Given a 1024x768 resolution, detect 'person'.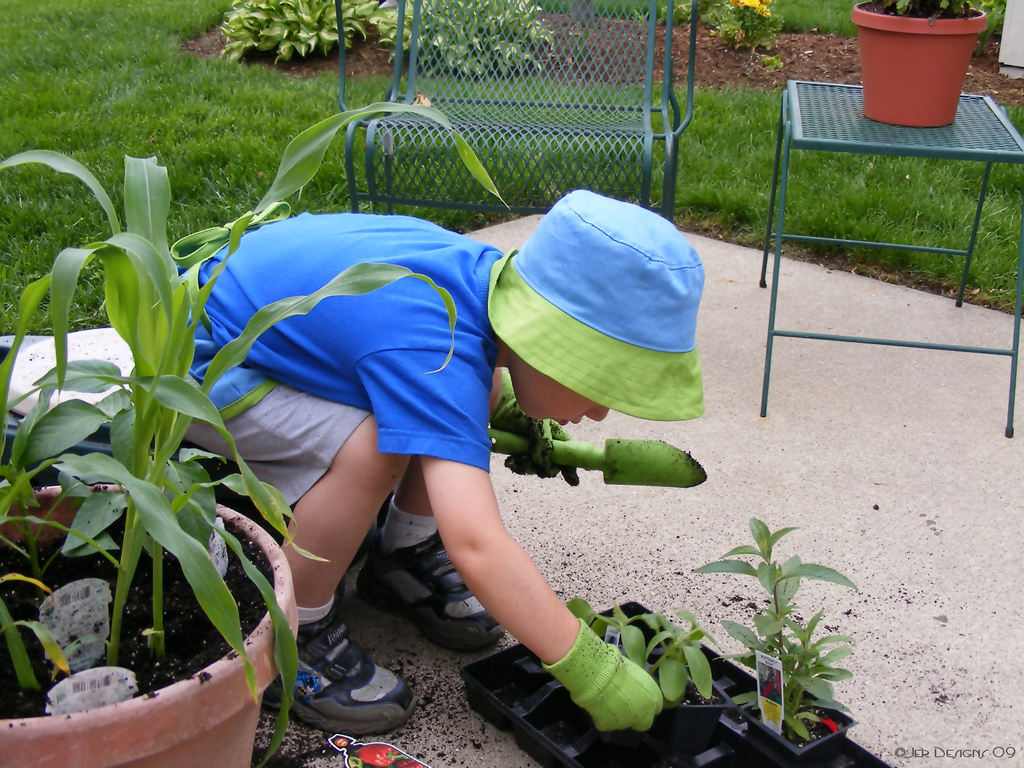
region(127, 142, 688, 732).
